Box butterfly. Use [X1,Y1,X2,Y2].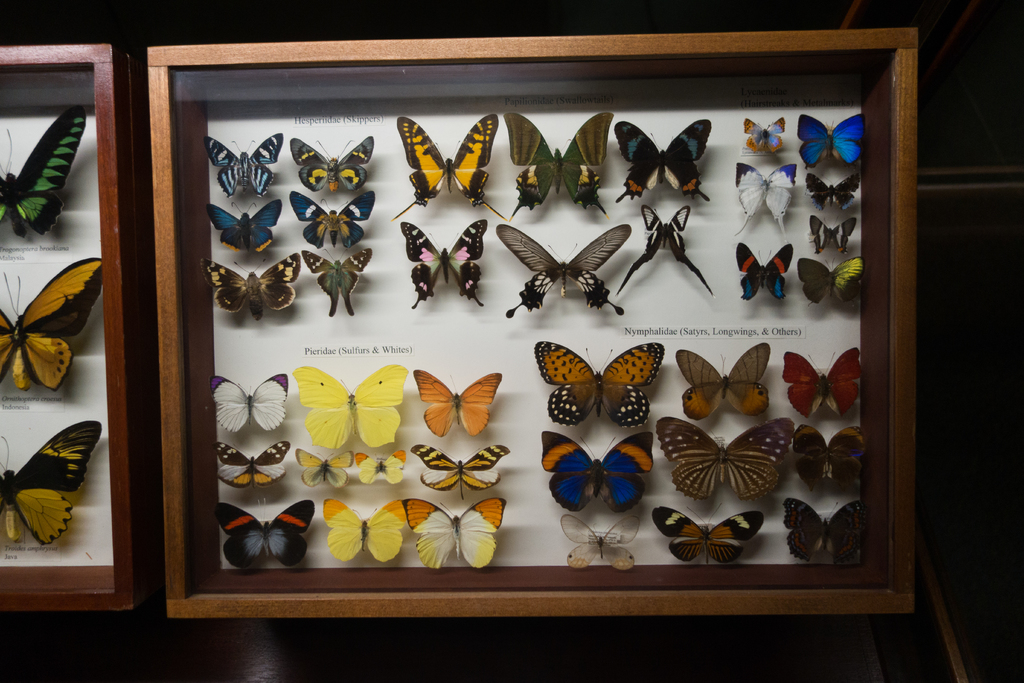
[735,162,796,241].
